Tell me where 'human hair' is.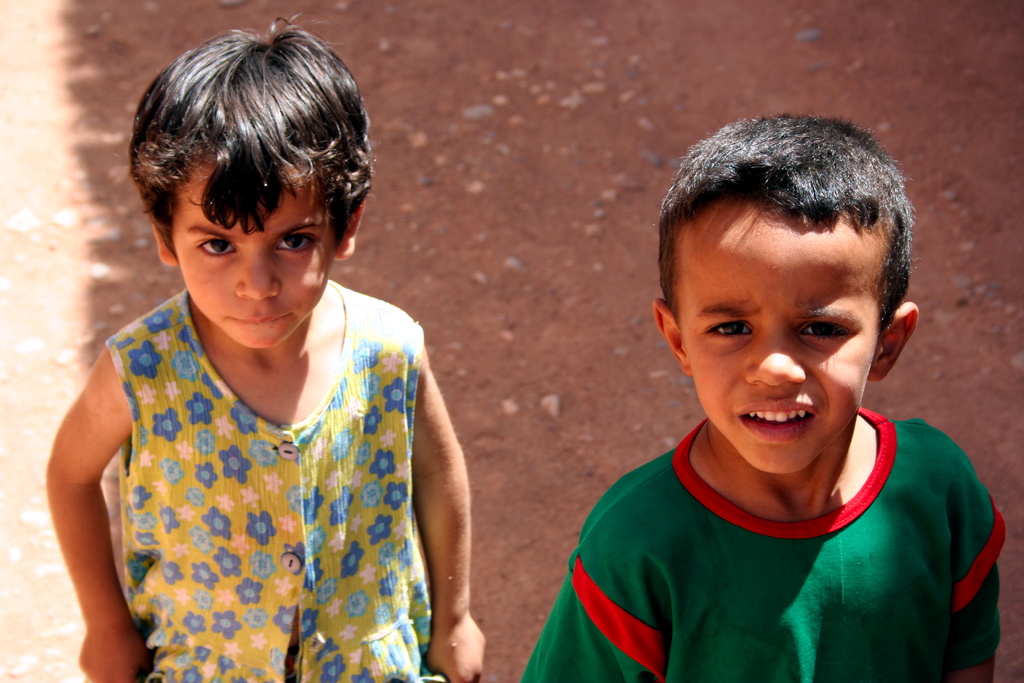
'human hair' is at Rect(116, 15, 370, 253).
